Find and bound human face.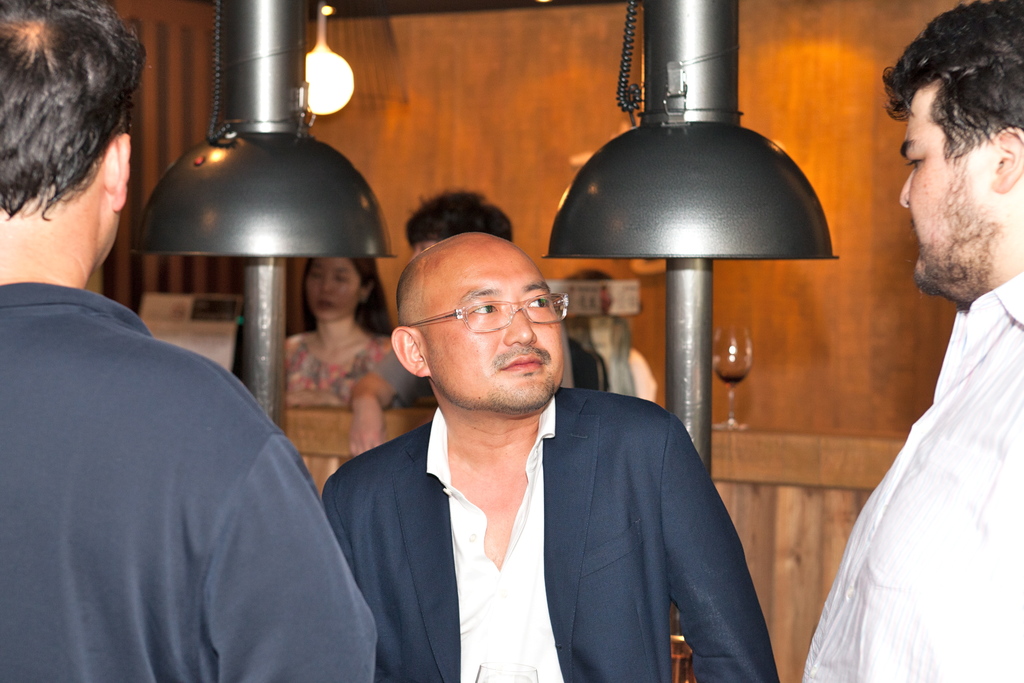
Bound: {"x1": 420, "y1": 248, "x2": 563, "y2": 406}.
